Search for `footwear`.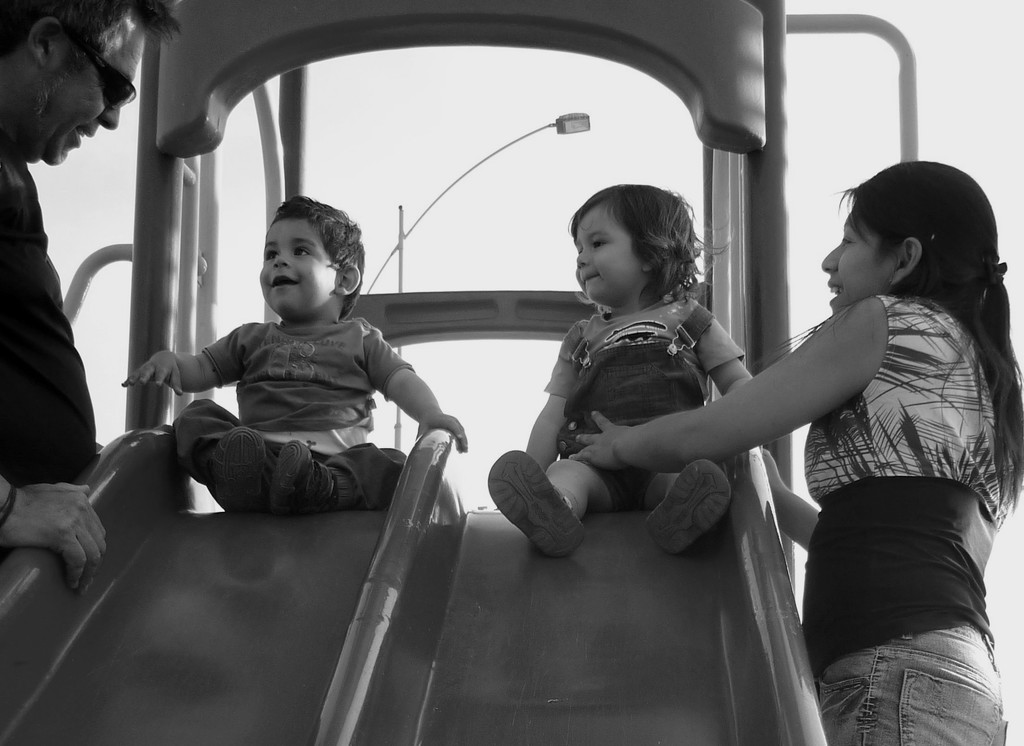
Found at 268,445,331,517.
